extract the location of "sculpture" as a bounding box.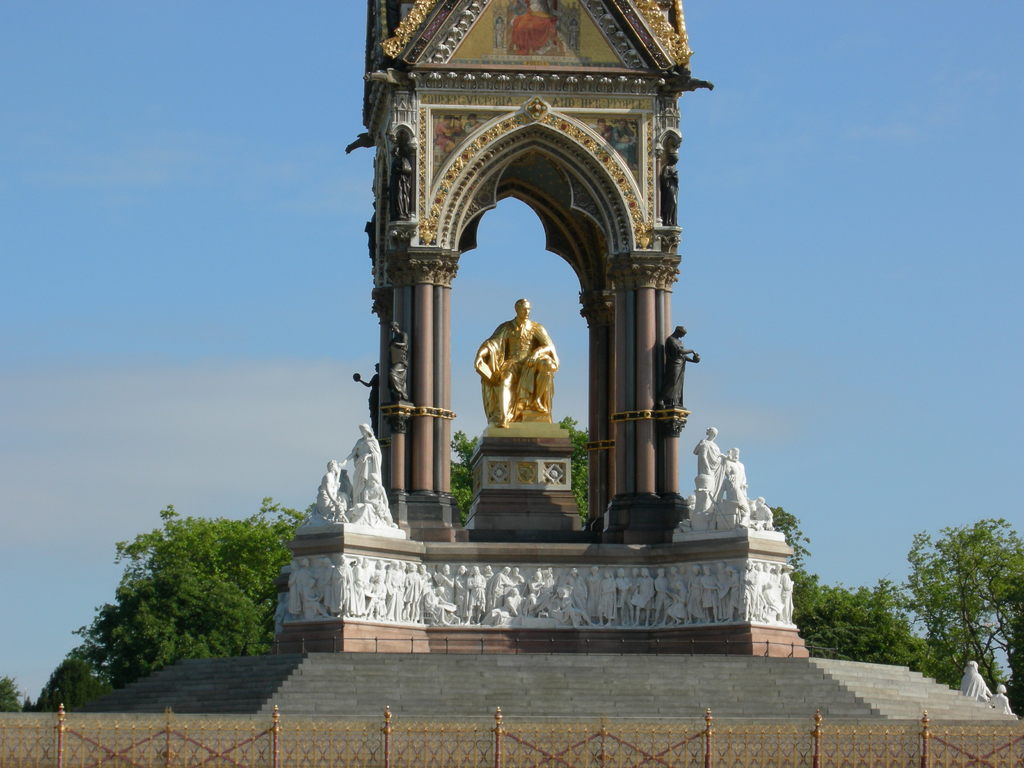
bbox=(454, 563, 468, 604).
